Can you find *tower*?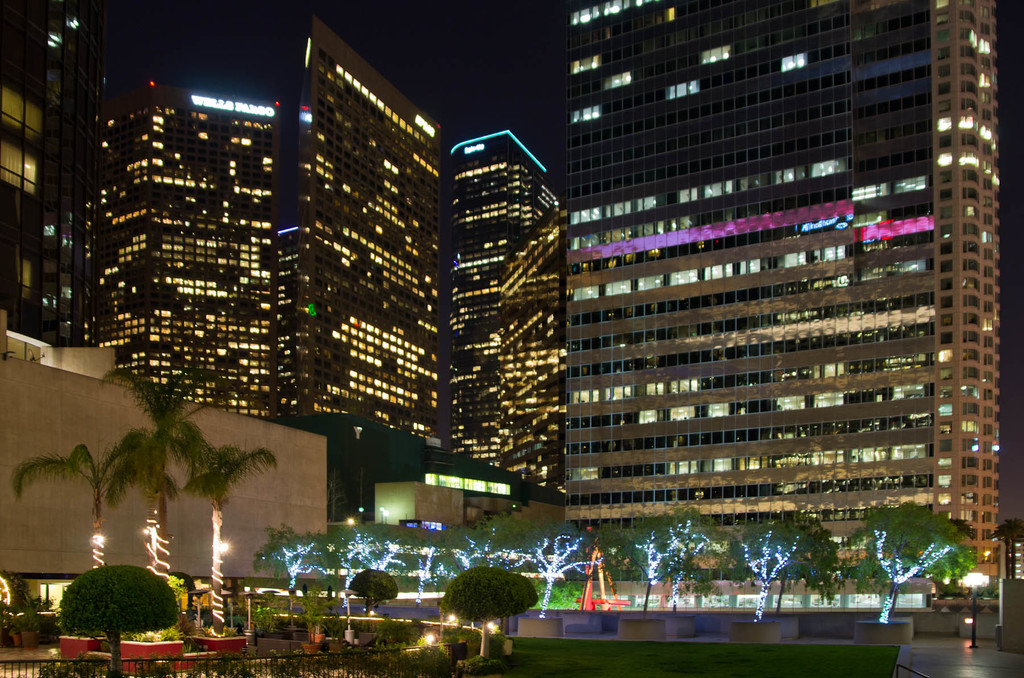
Yes, bounding box: 442:122:566:498.
